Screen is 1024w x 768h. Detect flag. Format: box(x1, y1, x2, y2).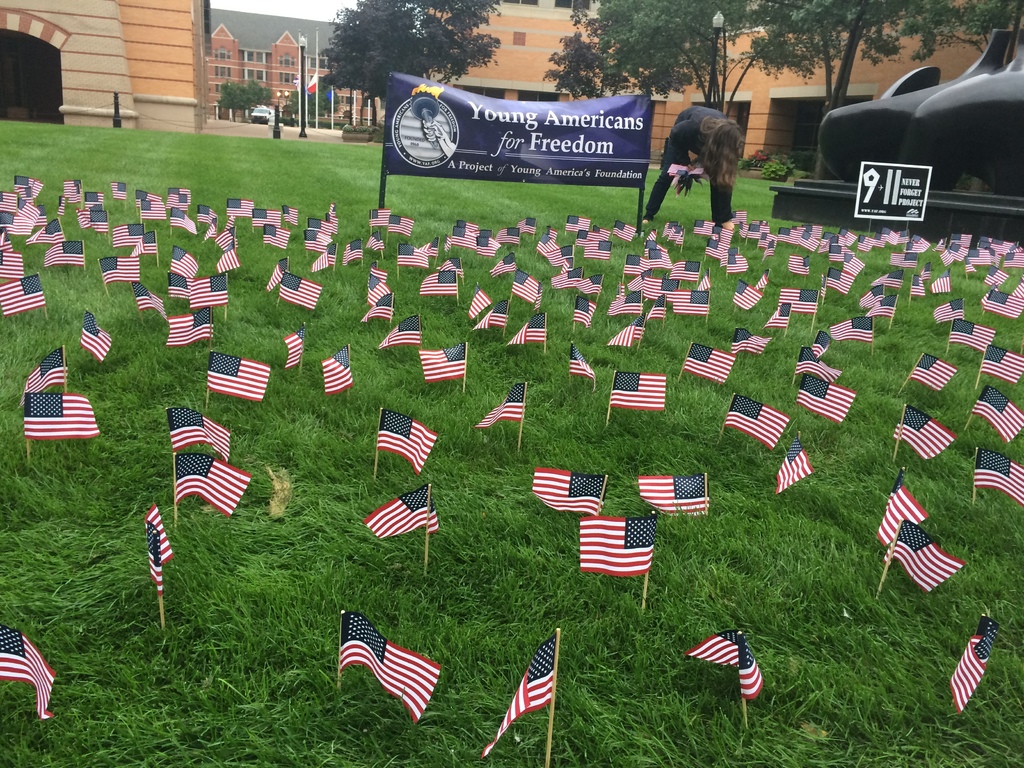
box(778, 436, 813, 495).
